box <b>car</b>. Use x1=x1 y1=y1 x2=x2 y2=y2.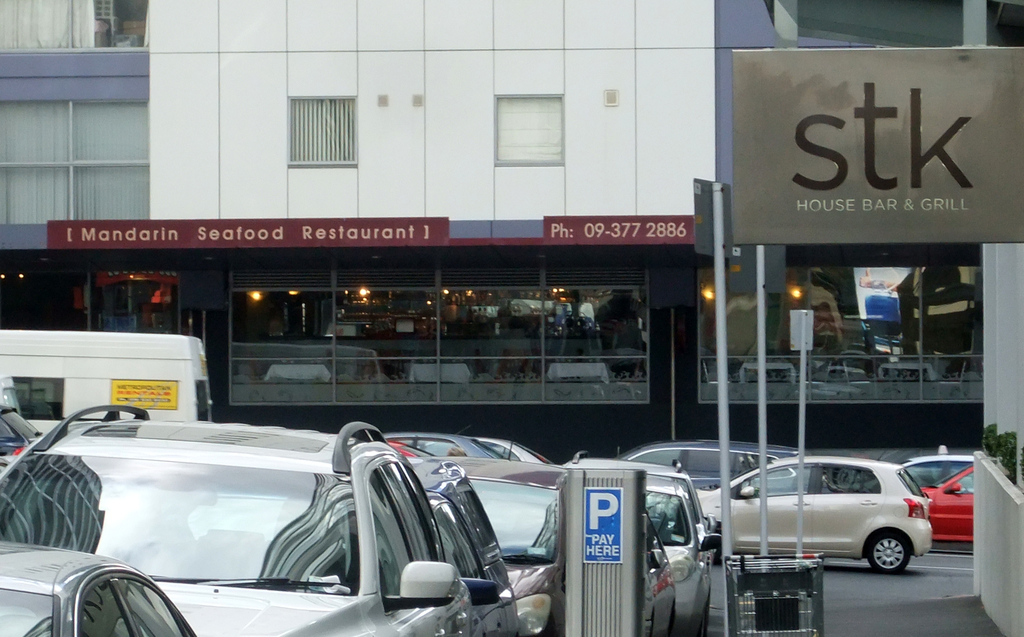
x1=465 y1=469 x2=682 y2=636.
